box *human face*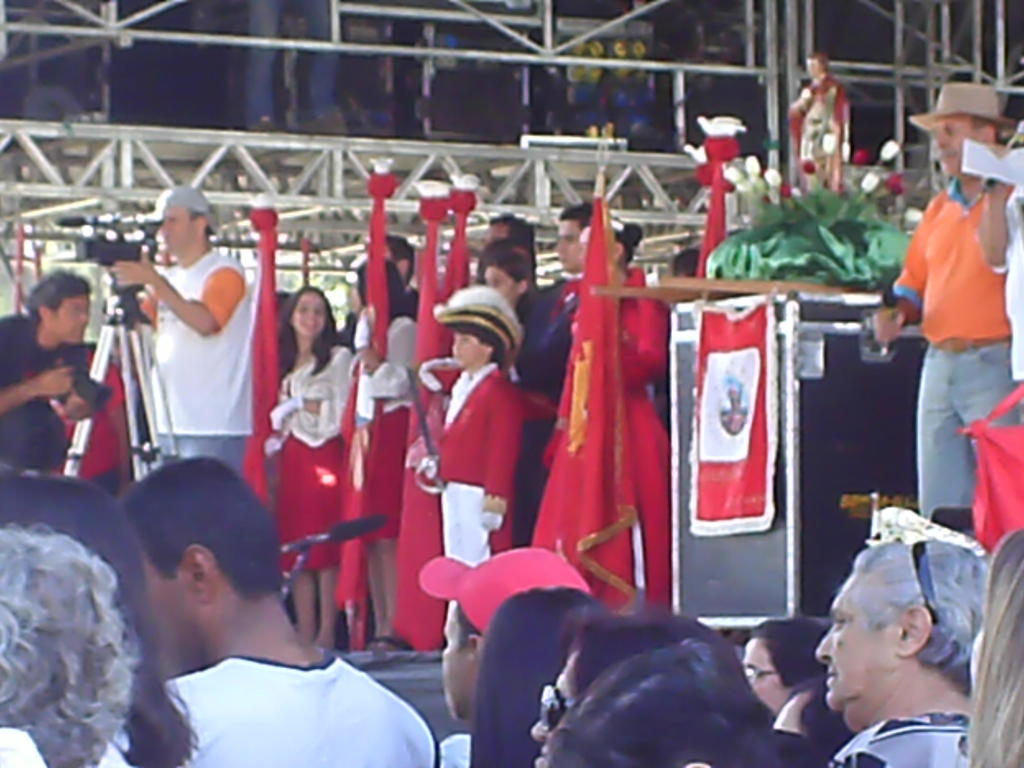
[740,640,785,717]
